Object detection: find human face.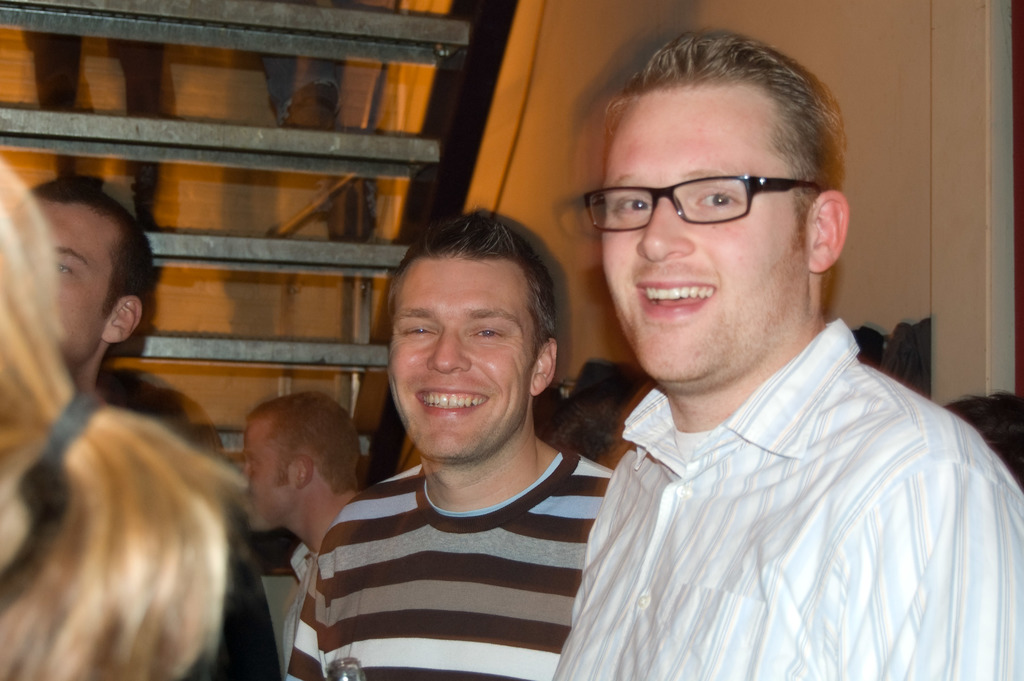
crop(388, 263, 530, 454).
